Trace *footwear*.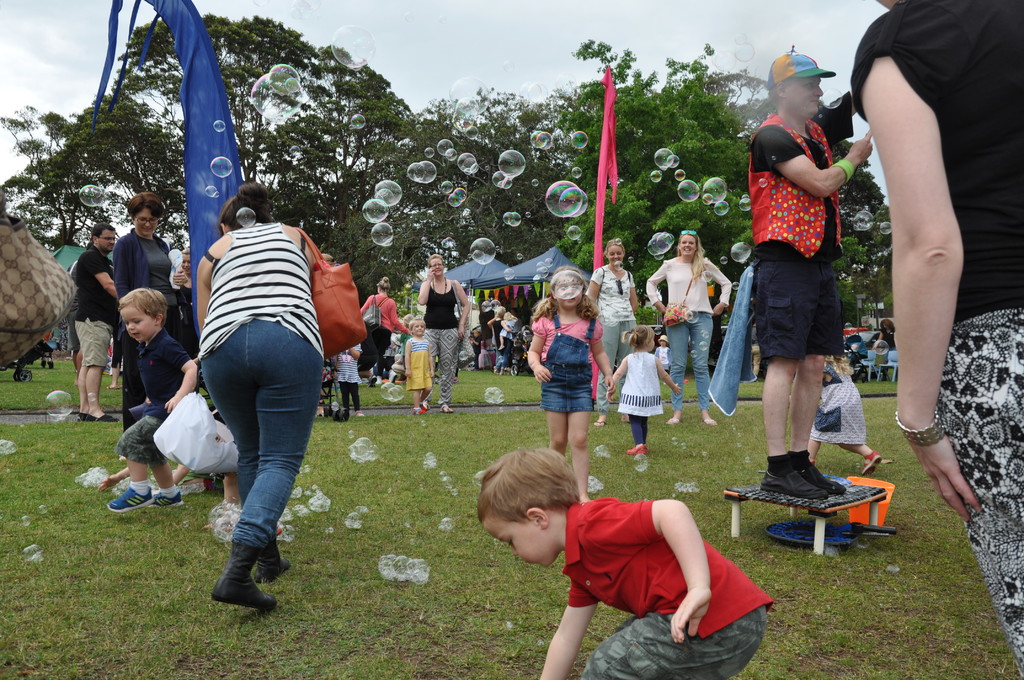
Traced to [left=625, top=417, right=630, bottom=425].
